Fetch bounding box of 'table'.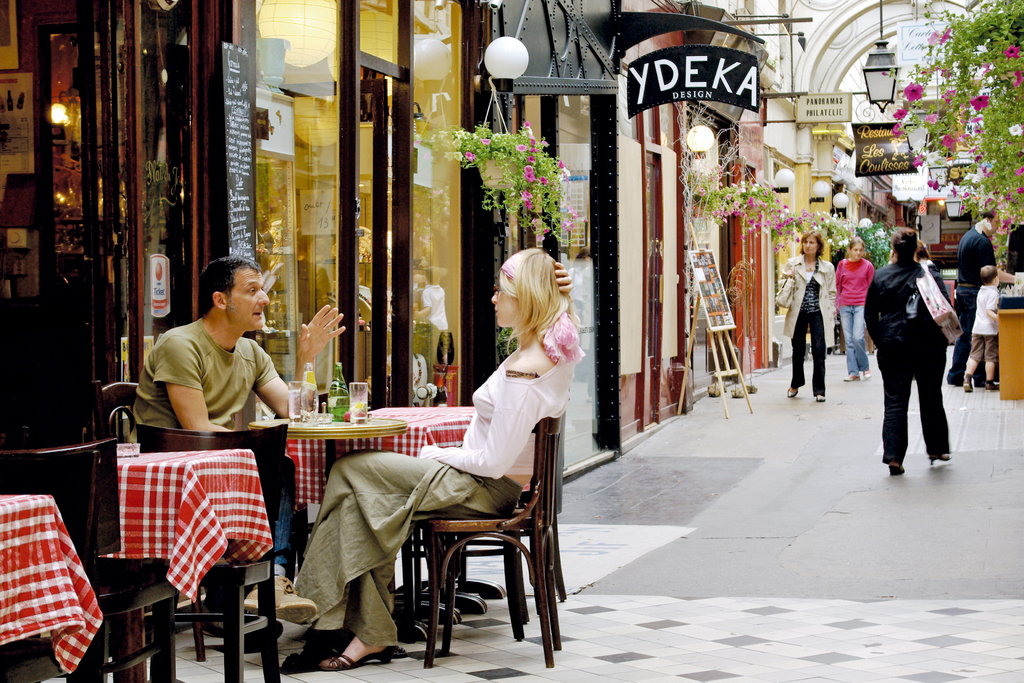
Bbox: (left=240, top=404, right=404, bottom=582).
